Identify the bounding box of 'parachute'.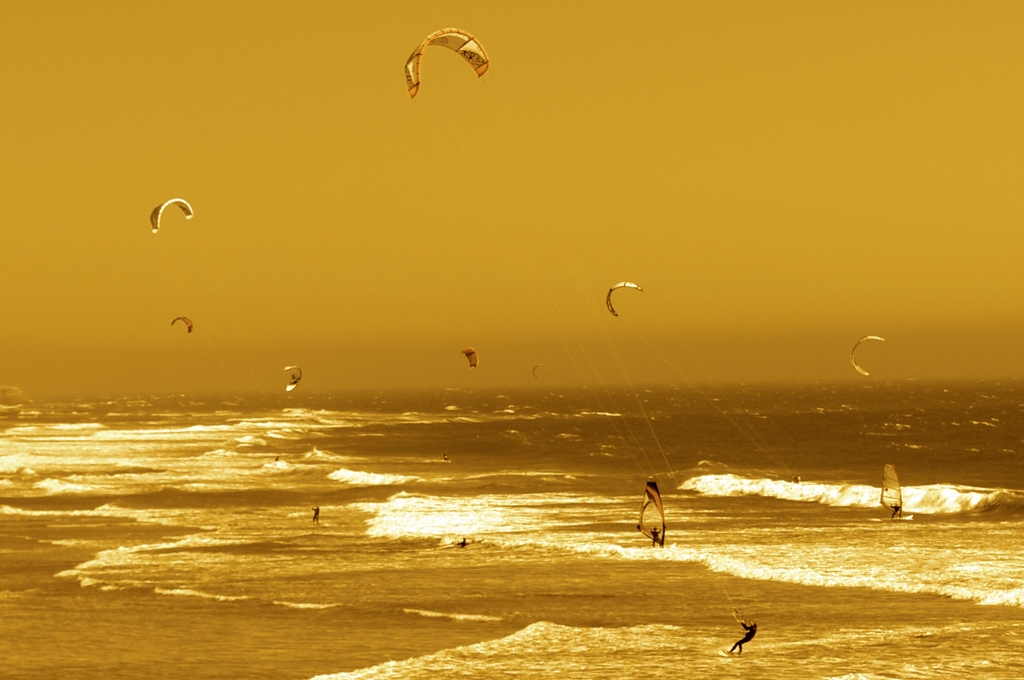
<bbox>282, 365, 303, 393</bbox>.
